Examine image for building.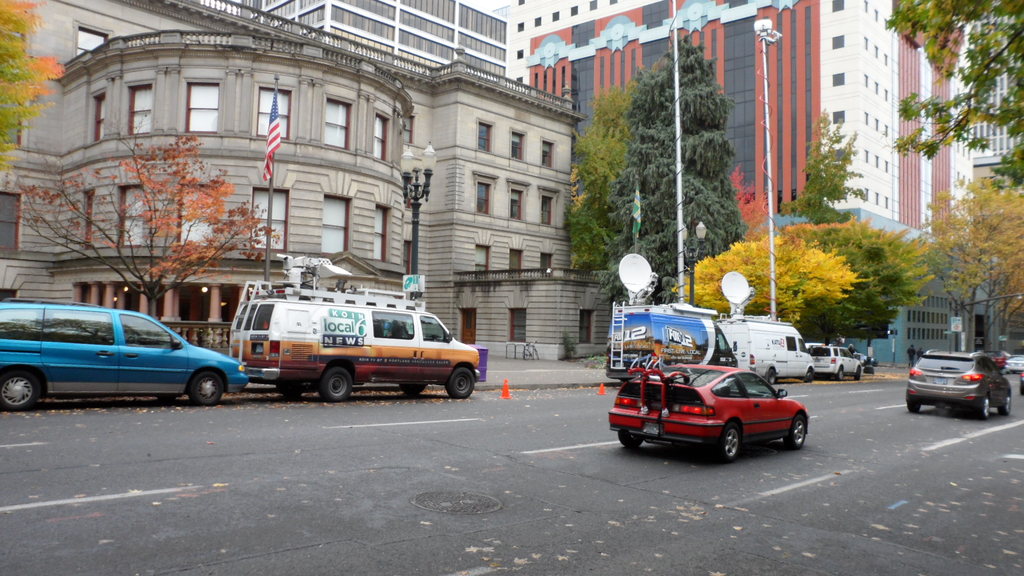
Examination result: Rect(265, 0, 508, 72).
